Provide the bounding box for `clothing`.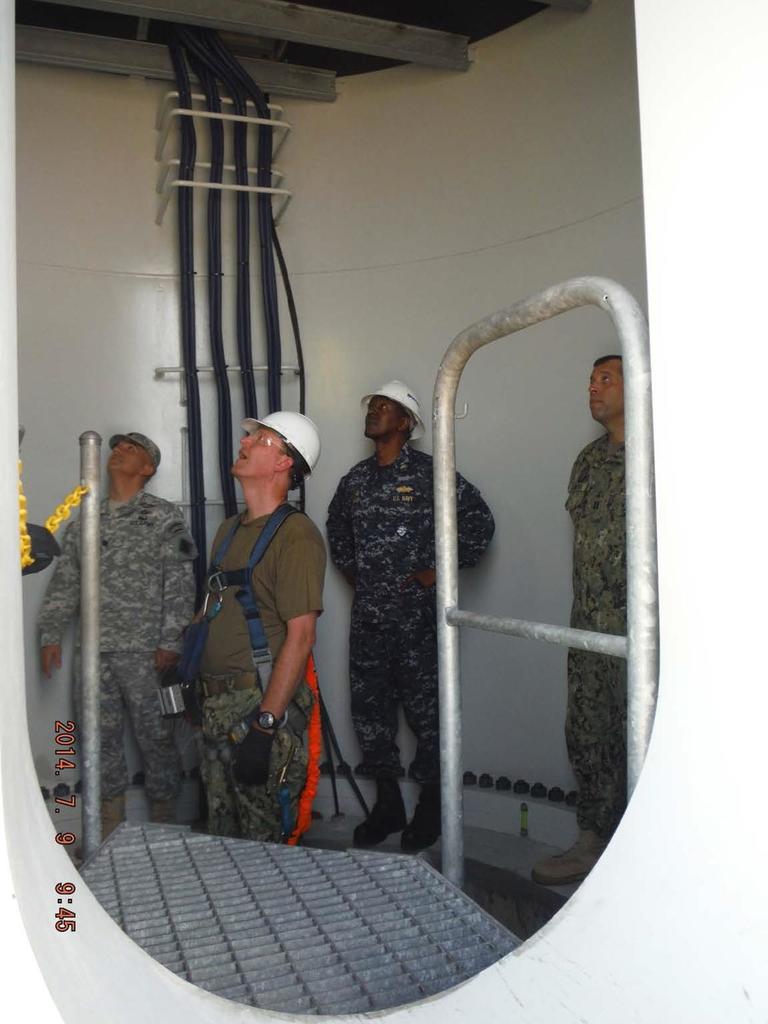
bbox=(197, 497, 328, 847).
